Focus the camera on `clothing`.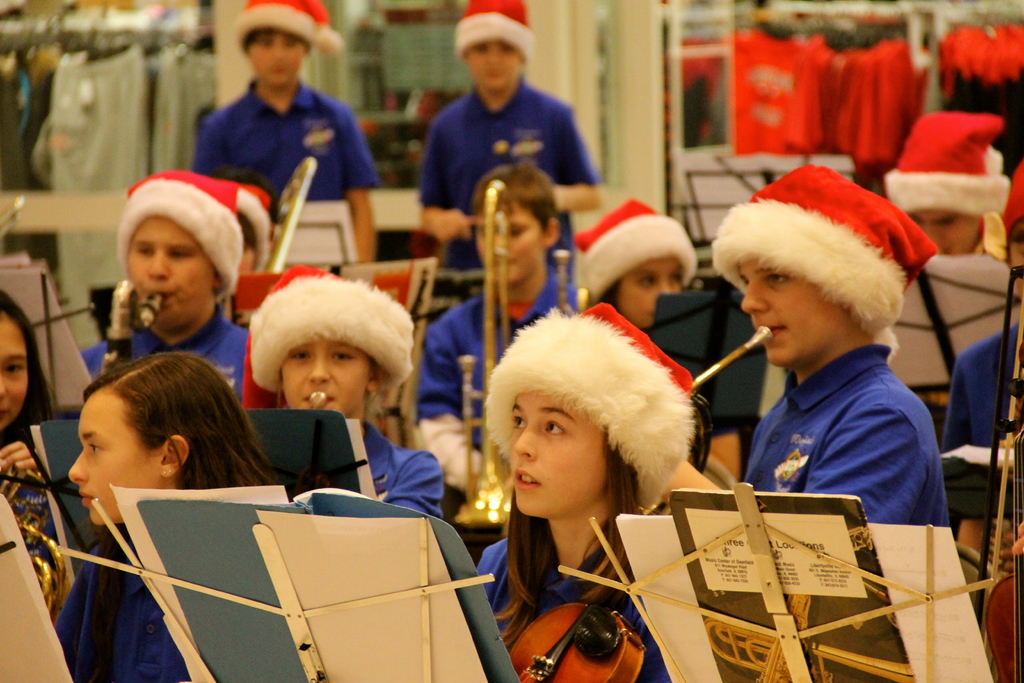
Focus region: [717, 26, 826, 156].
